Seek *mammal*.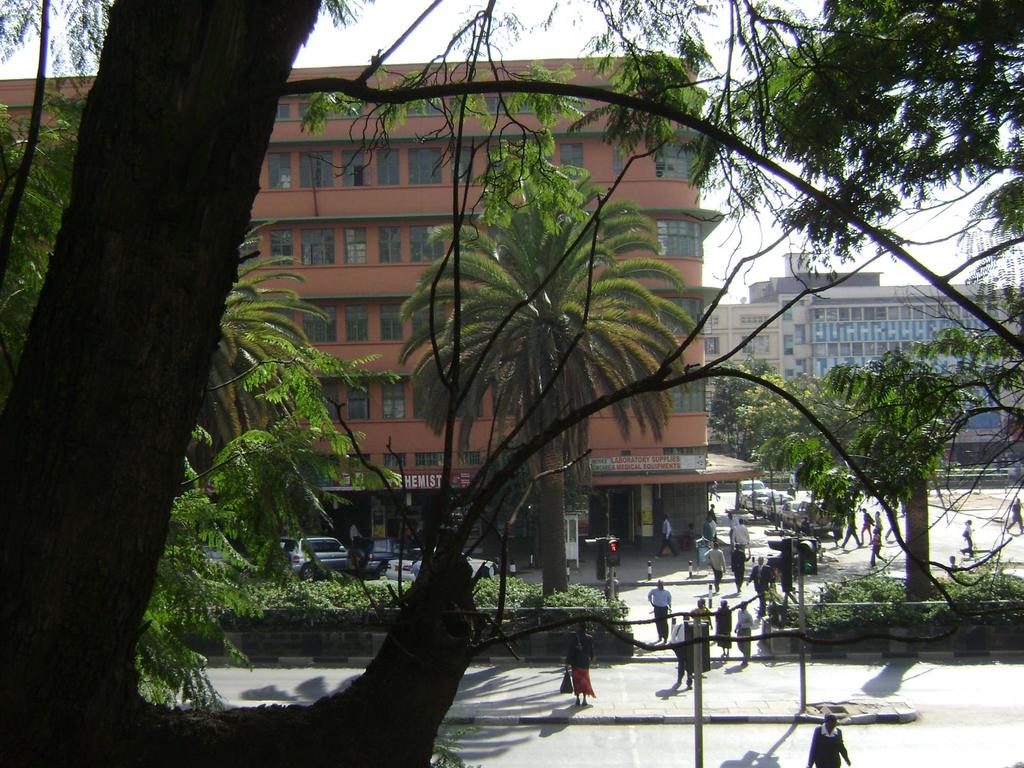
(left=668, top=614, right=693, bottom=688).
